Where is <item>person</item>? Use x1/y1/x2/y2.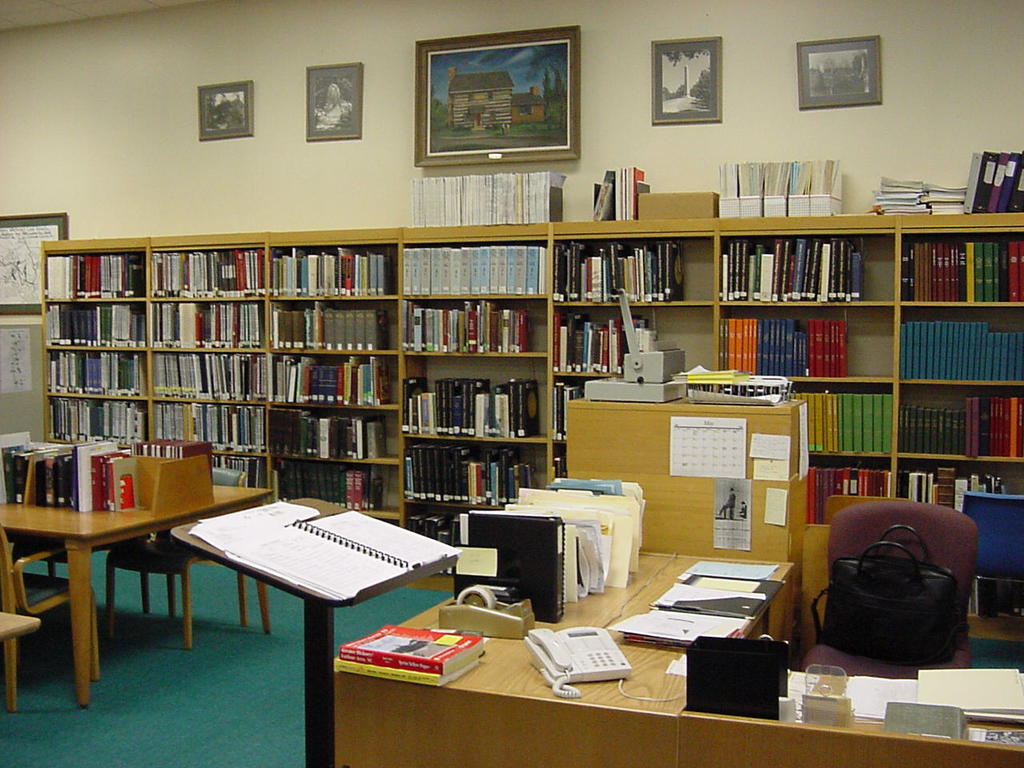
317/84/349/130.
